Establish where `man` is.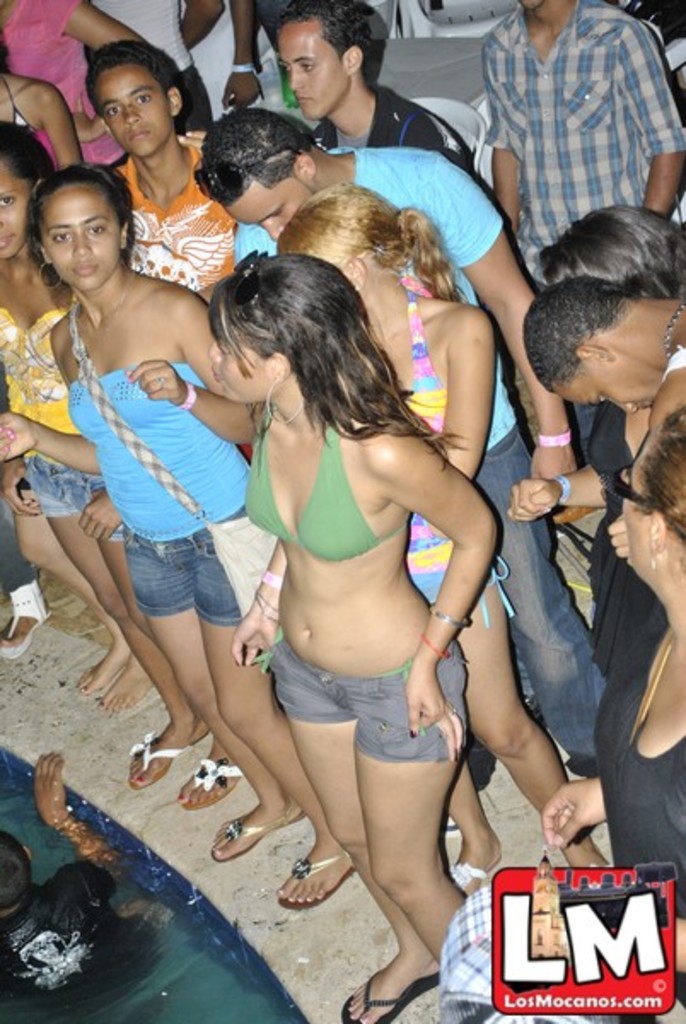
Established at <region>188, 108, 606, 771</region>.
